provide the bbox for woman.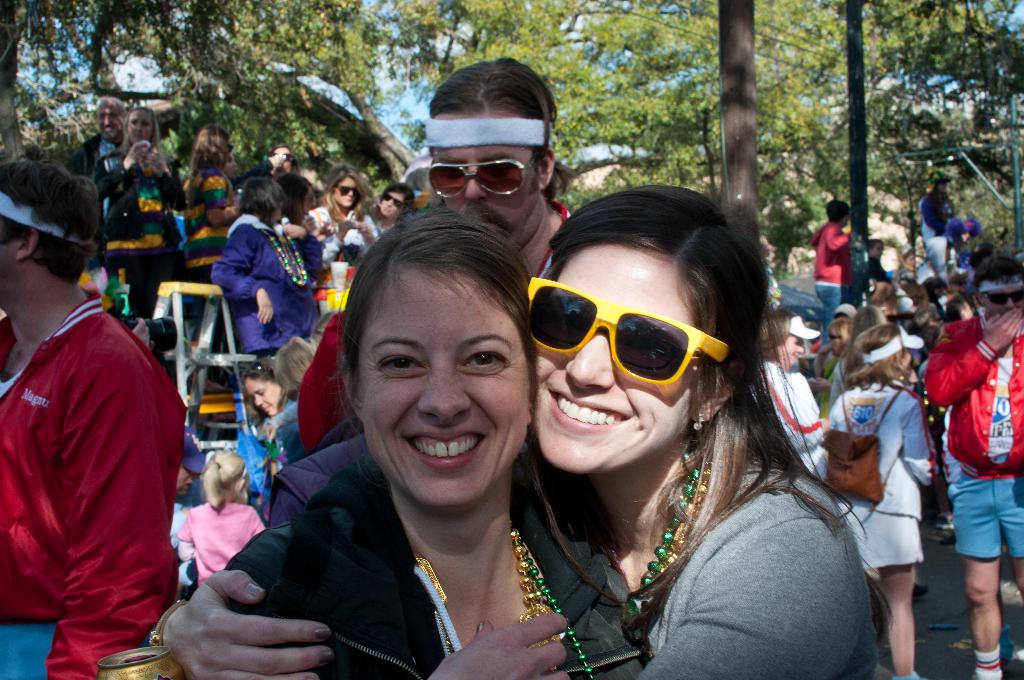
{"x1": 917, "y1": 171, "x2": 954, "y2": 244}.
